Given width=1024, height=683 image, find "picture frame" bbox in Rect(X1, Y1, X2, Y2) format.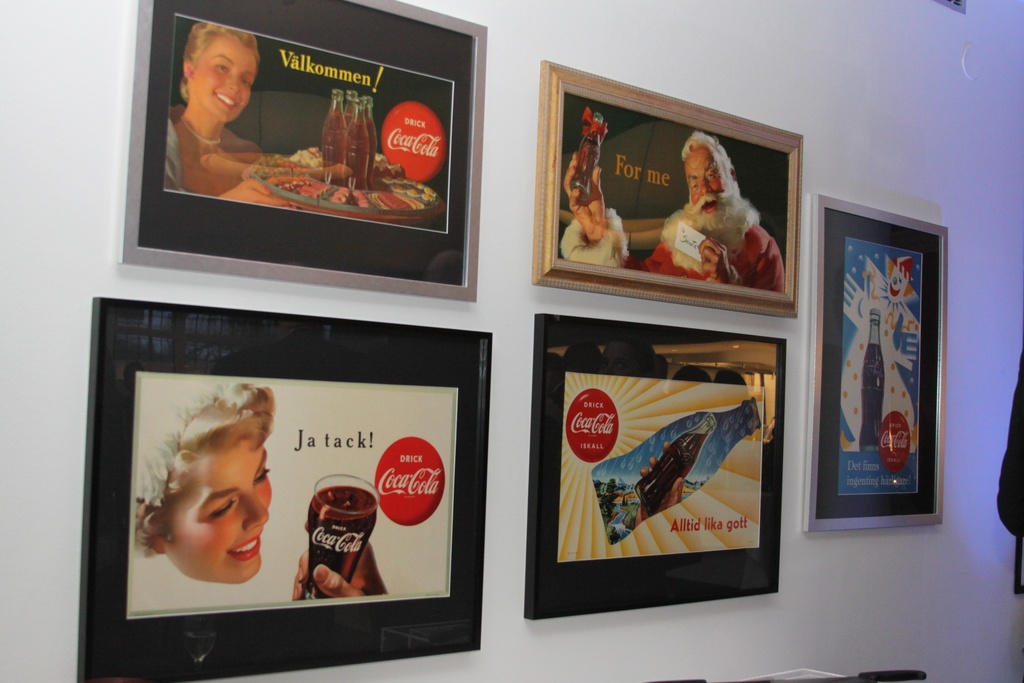
Rect(543, 55, 802, 314).
